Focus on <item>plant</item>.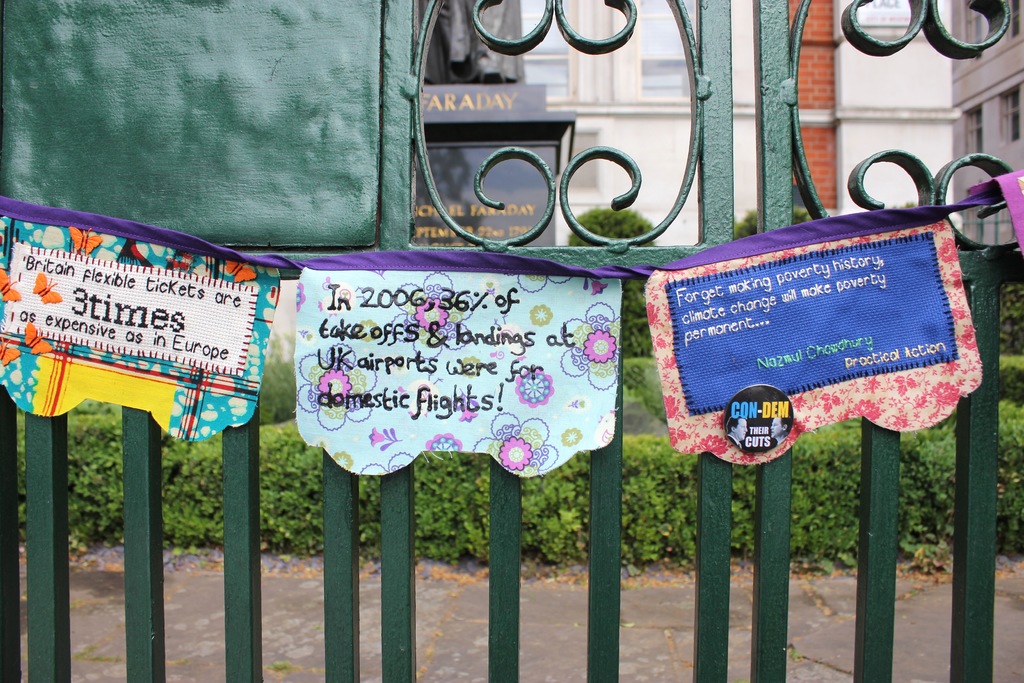
Focused at region(732, 206, 808, 235).
